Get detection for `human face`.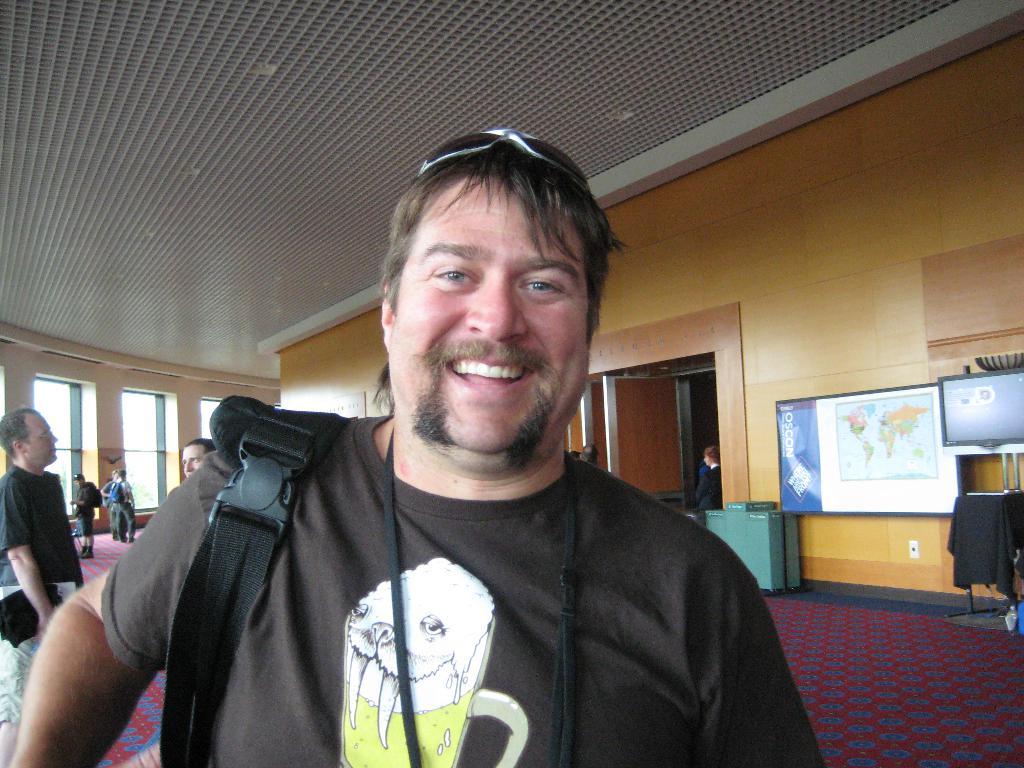
Detection: (180, 446, 204, 481).
